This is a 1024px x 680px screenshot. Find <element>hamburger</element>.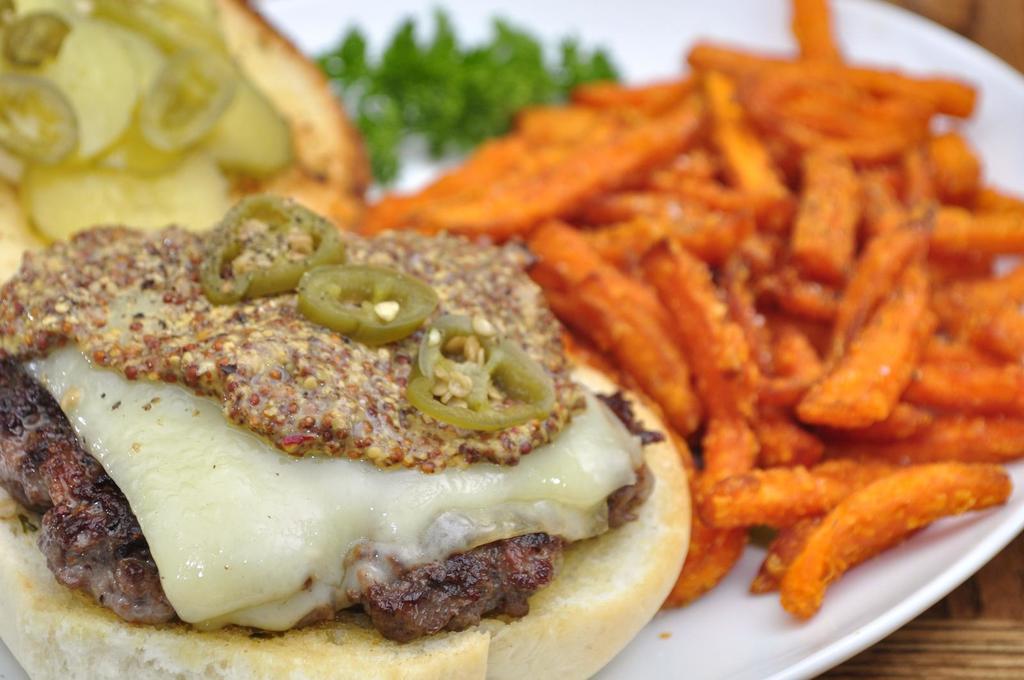
Bounding box: detection(0, 0, 694, 679).
